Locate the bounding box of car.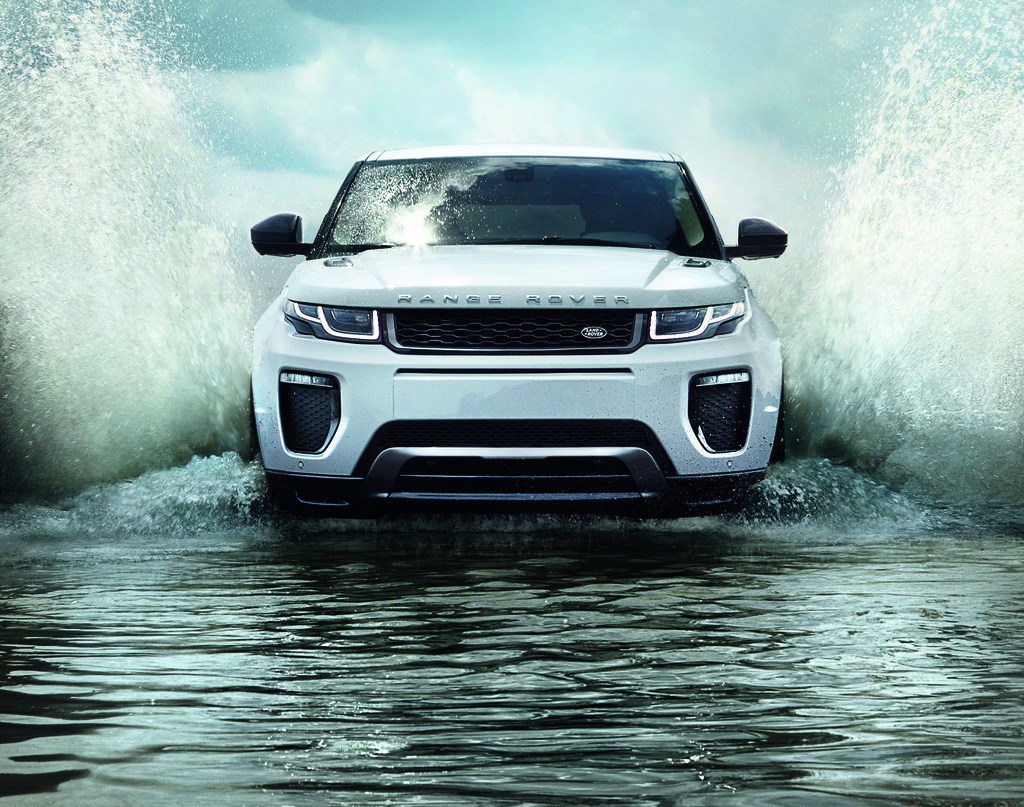
Bounding box: region(236, 134, 783, 535).
